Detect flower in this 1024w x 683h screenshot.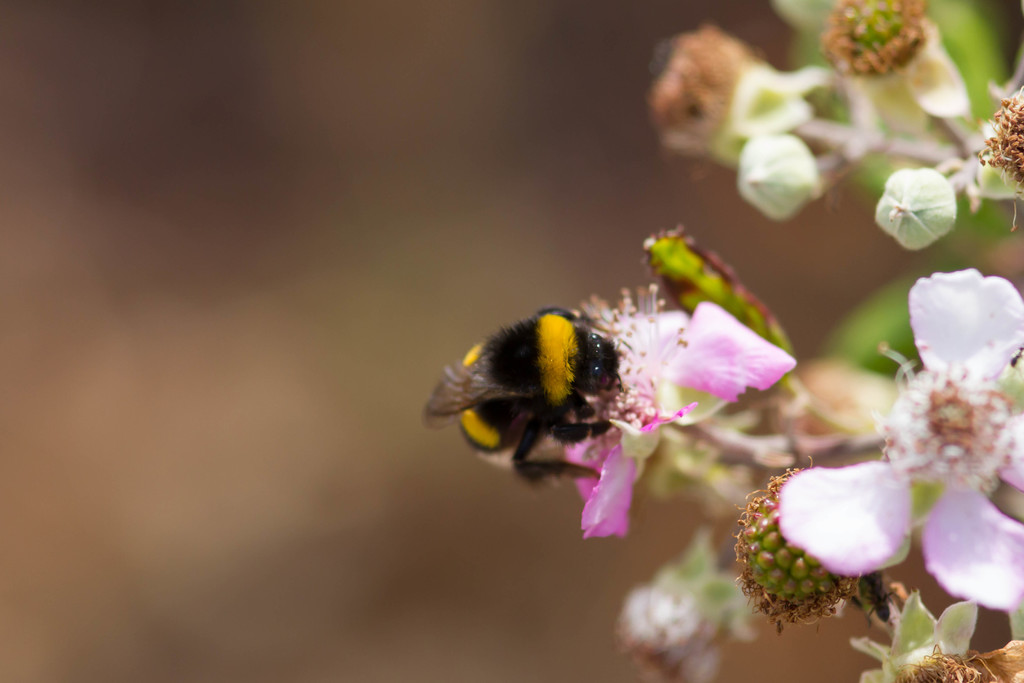
Detection: 548:303:803:543.
